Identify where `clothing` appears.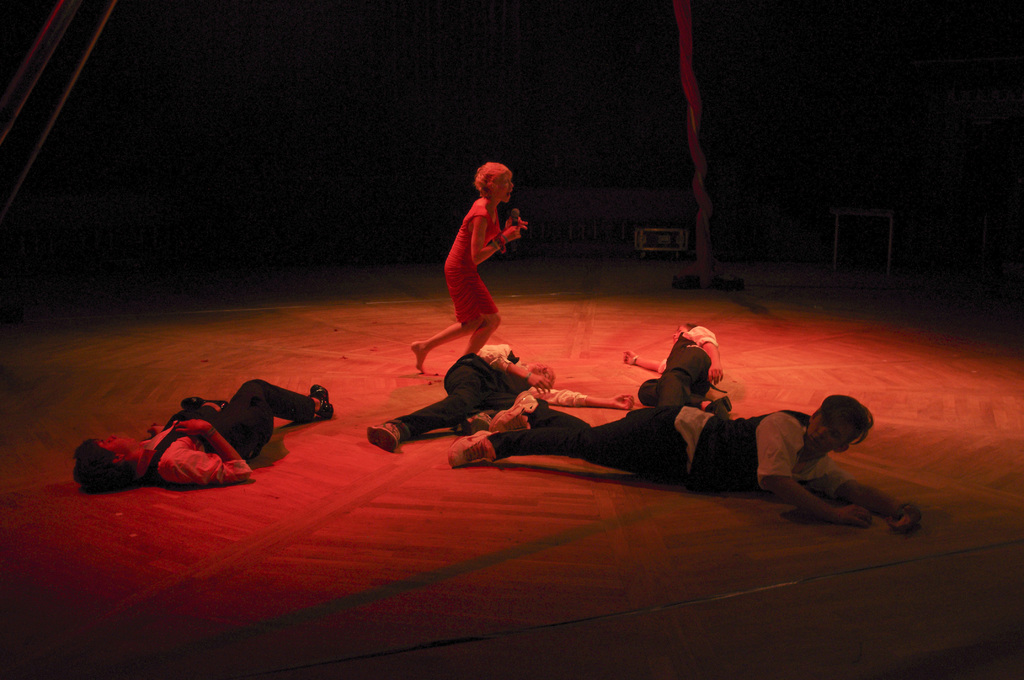
Appears at left=486, top=408, right=861, bottom=496.
